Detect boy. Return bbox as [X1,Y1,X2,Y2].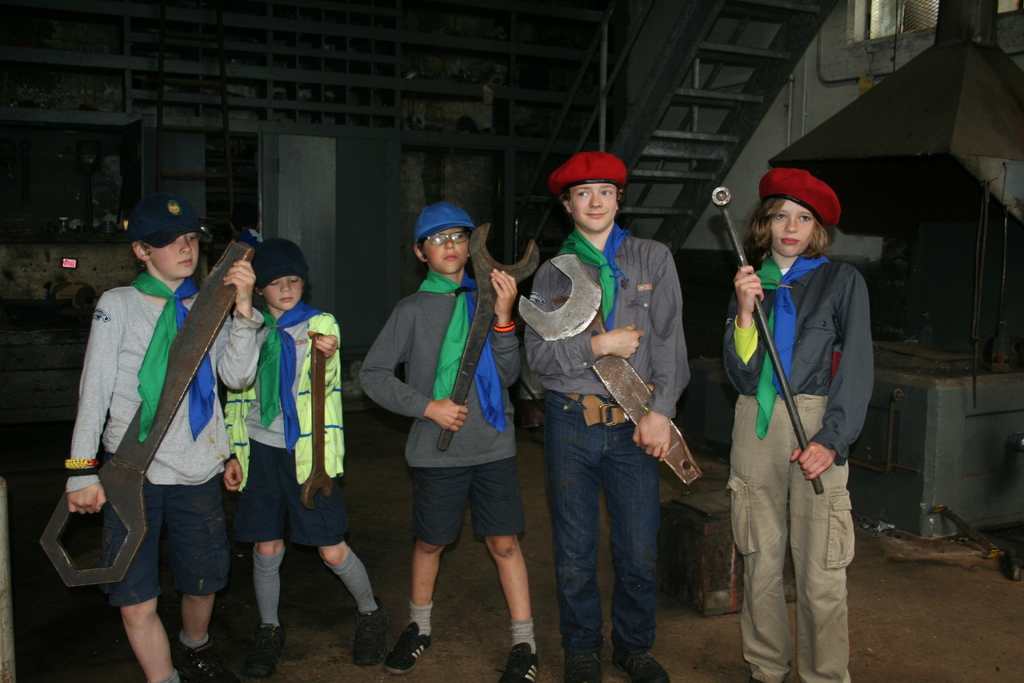
[355,202,538,682].
